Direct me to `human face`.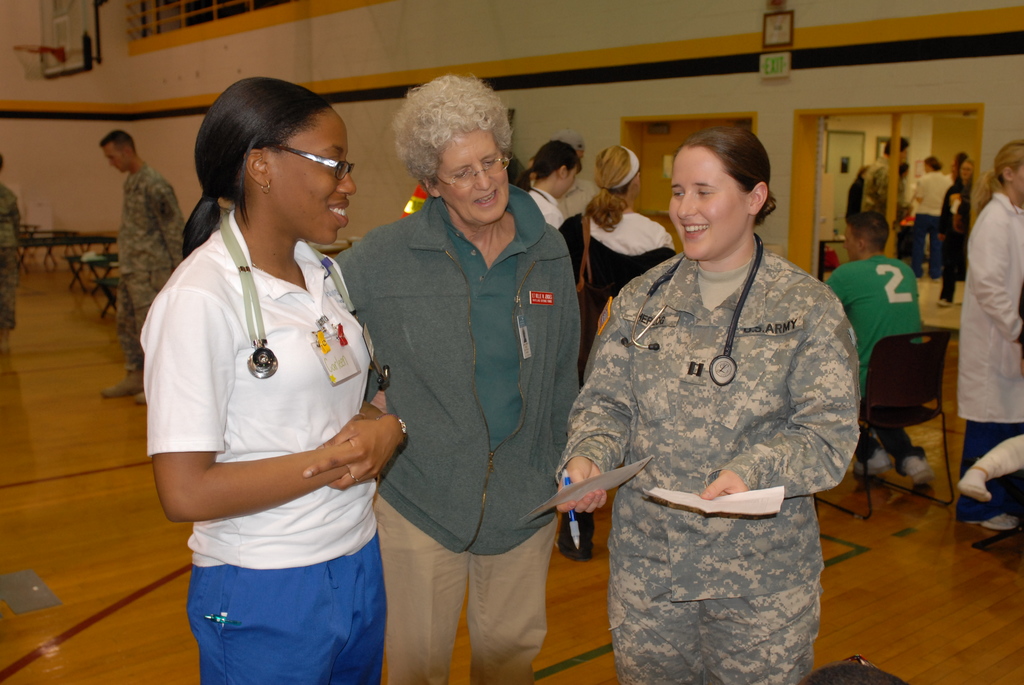
Direction: 436:132:513:222.
